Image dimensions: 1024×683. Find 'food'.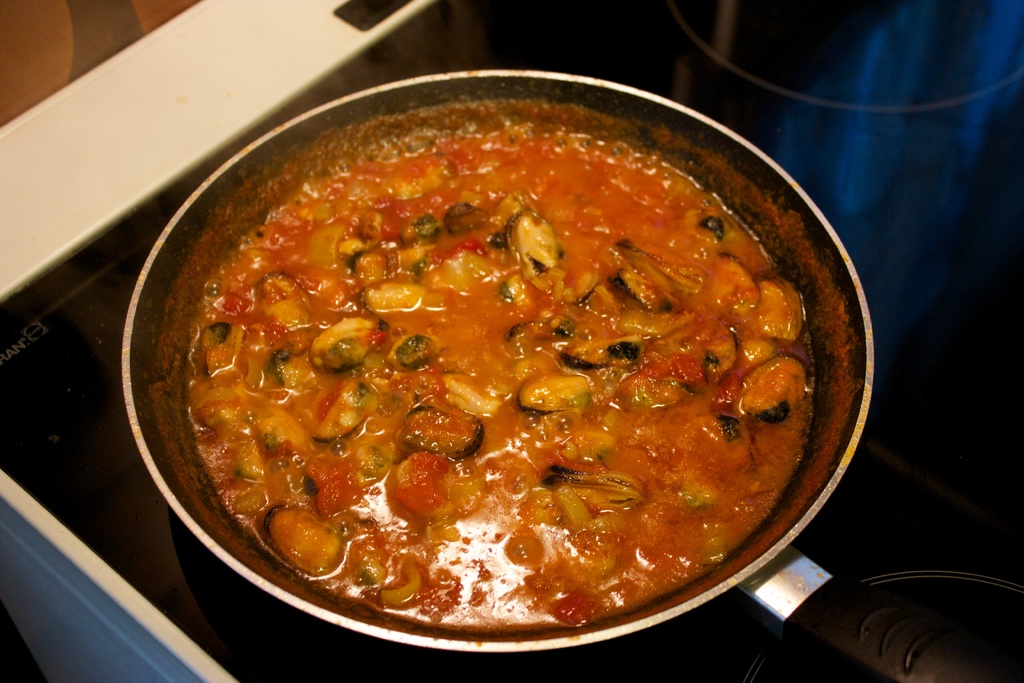
BBox(149, 99, 820, 641).
